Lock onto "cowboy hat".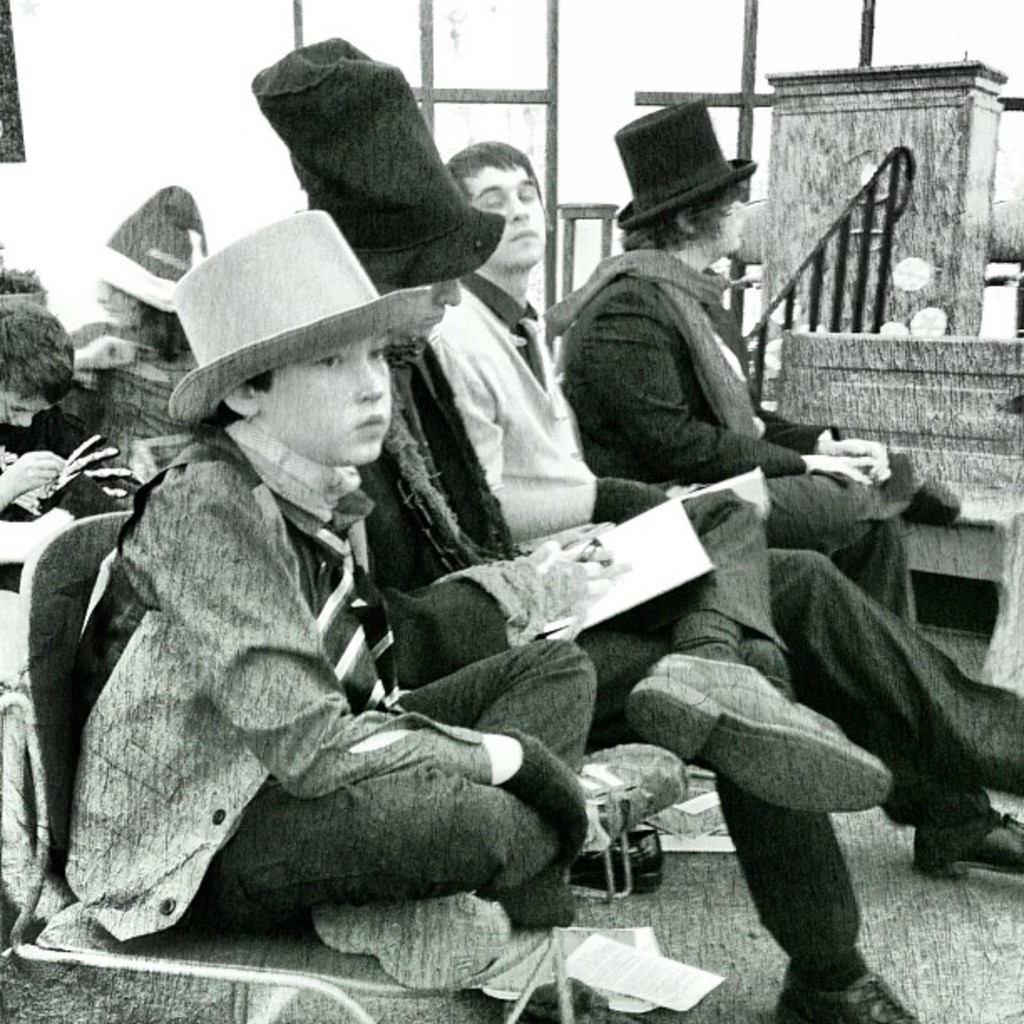
Locked: 611,97,761,224.
